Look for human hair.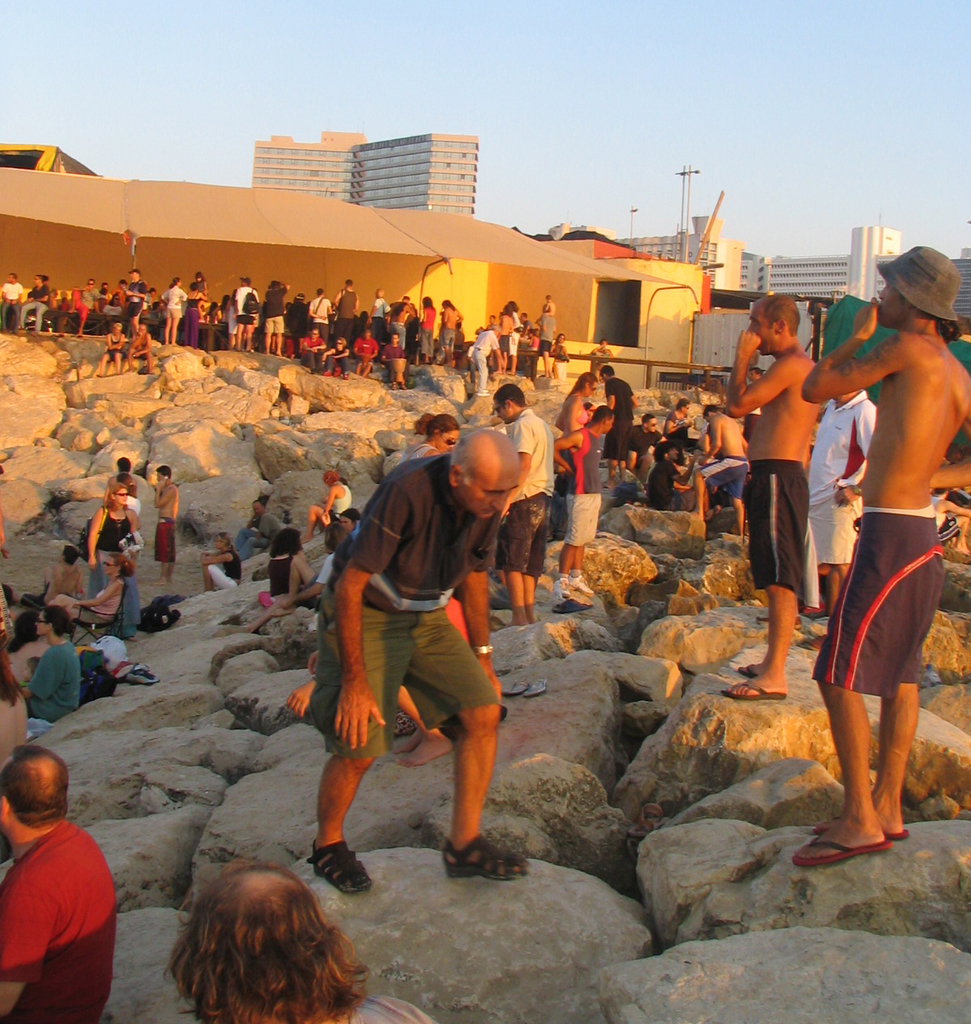
Found: crop(193, 270, 206, 281).
